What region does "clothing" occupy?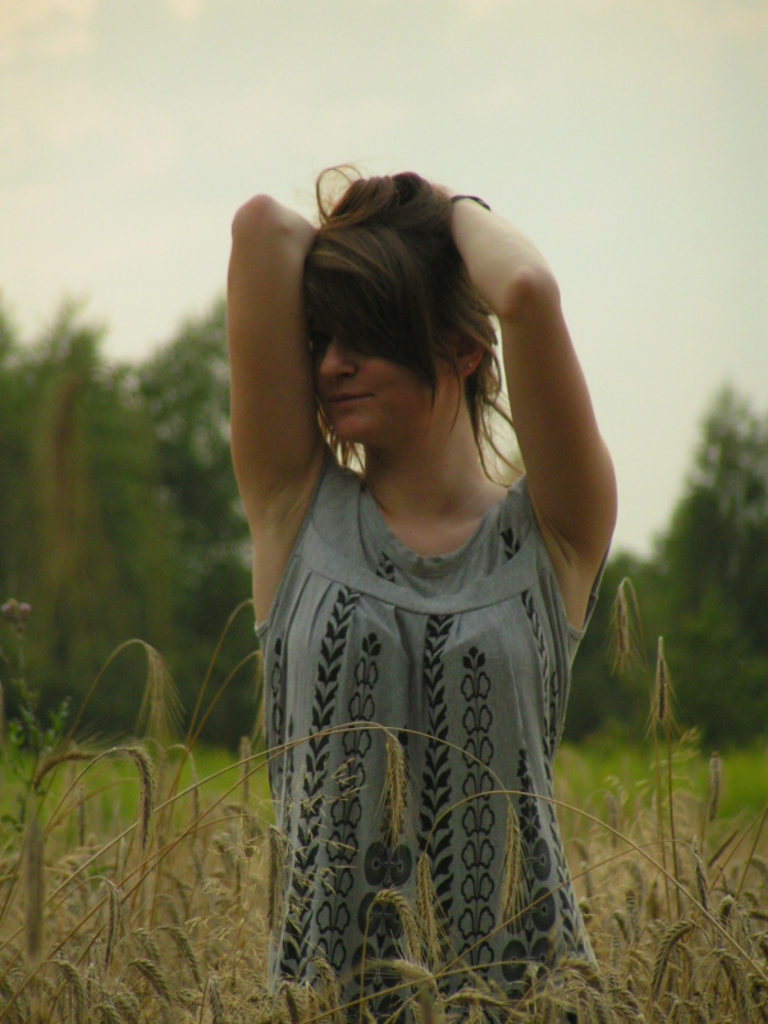
BBox(241, 357, 616, 1011).
